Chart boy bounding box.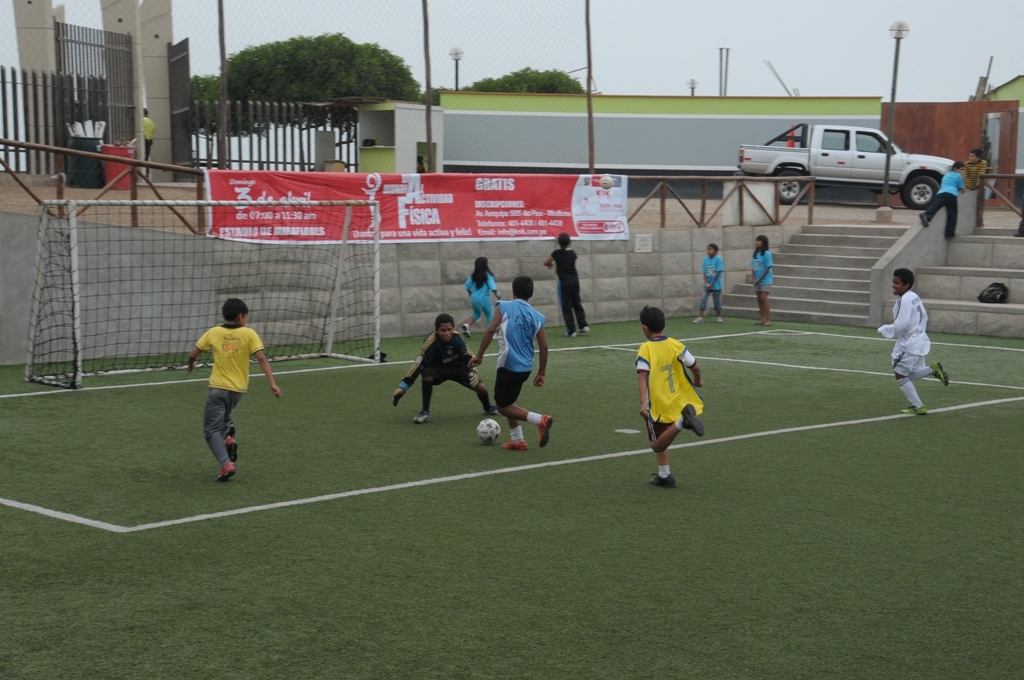
Charted: rect(633, 299, 708, 489).
